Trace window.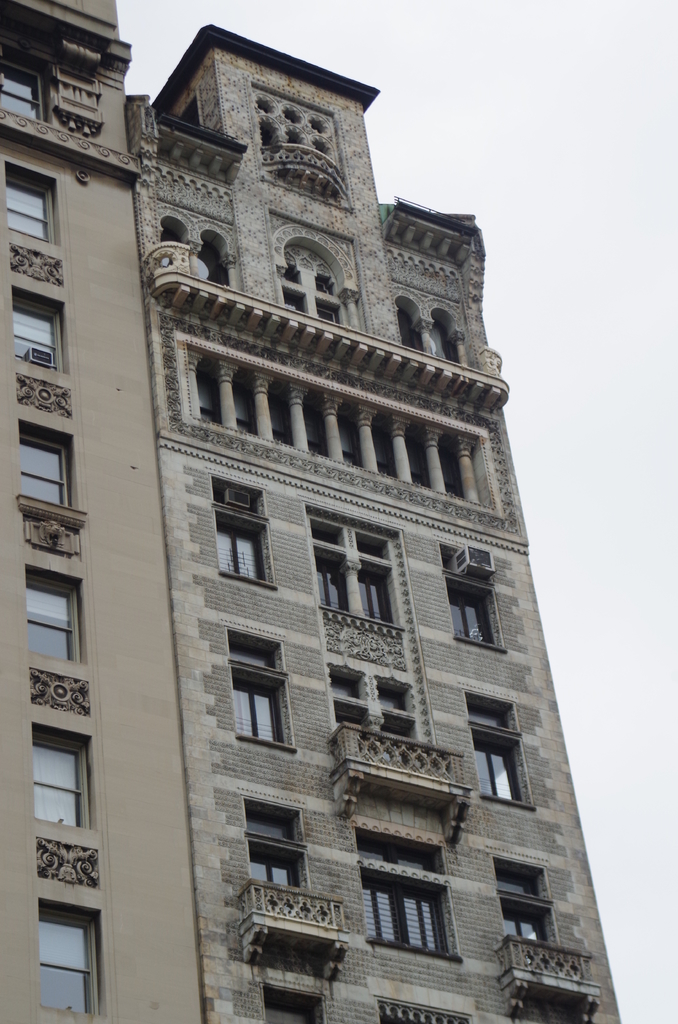
Traced to locate(23, 568, 84, 662).
